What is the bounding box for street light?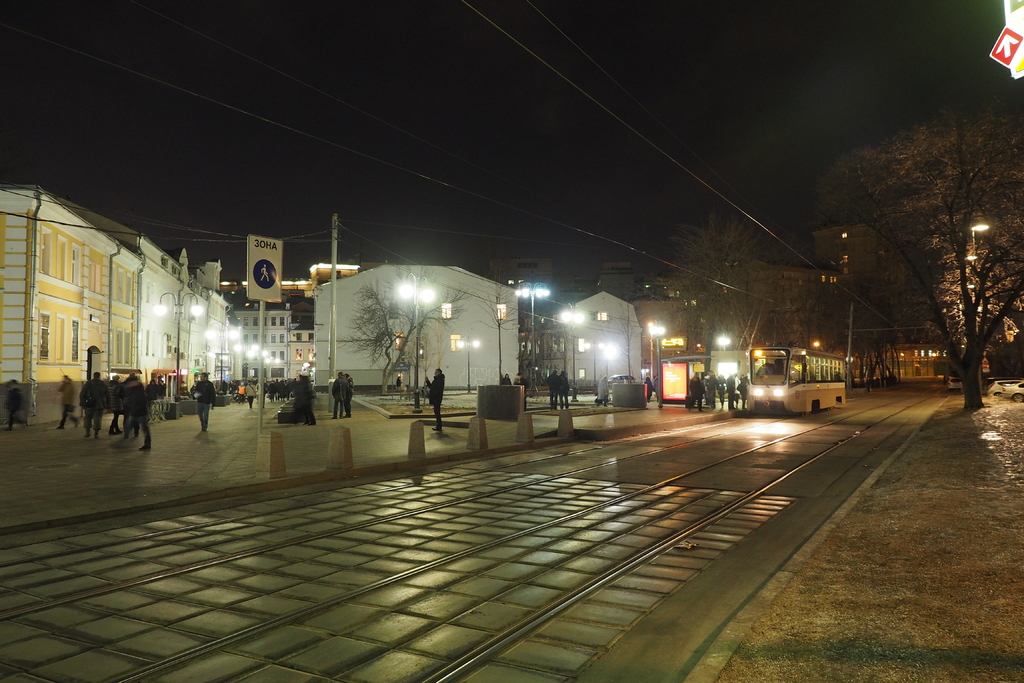
513, 275, 556, 399.
